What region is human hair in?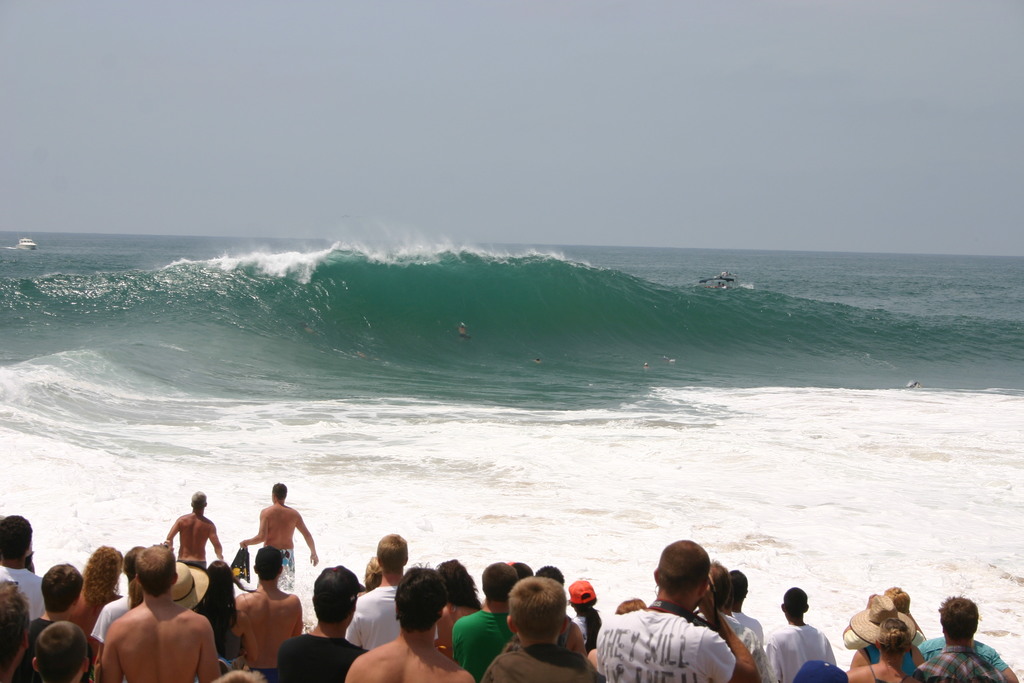
detection(134, 536, 180, 598).
